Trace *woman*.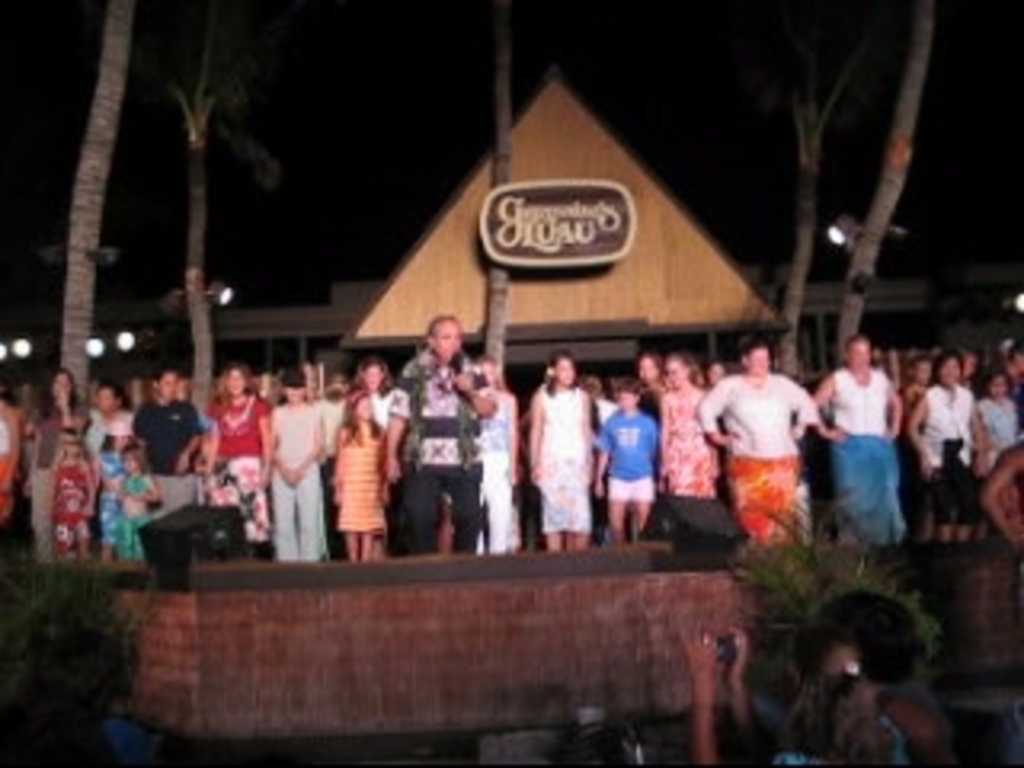
Traced to {"left": 701, "top": 336, "right": 816, "bottom": 557}.
